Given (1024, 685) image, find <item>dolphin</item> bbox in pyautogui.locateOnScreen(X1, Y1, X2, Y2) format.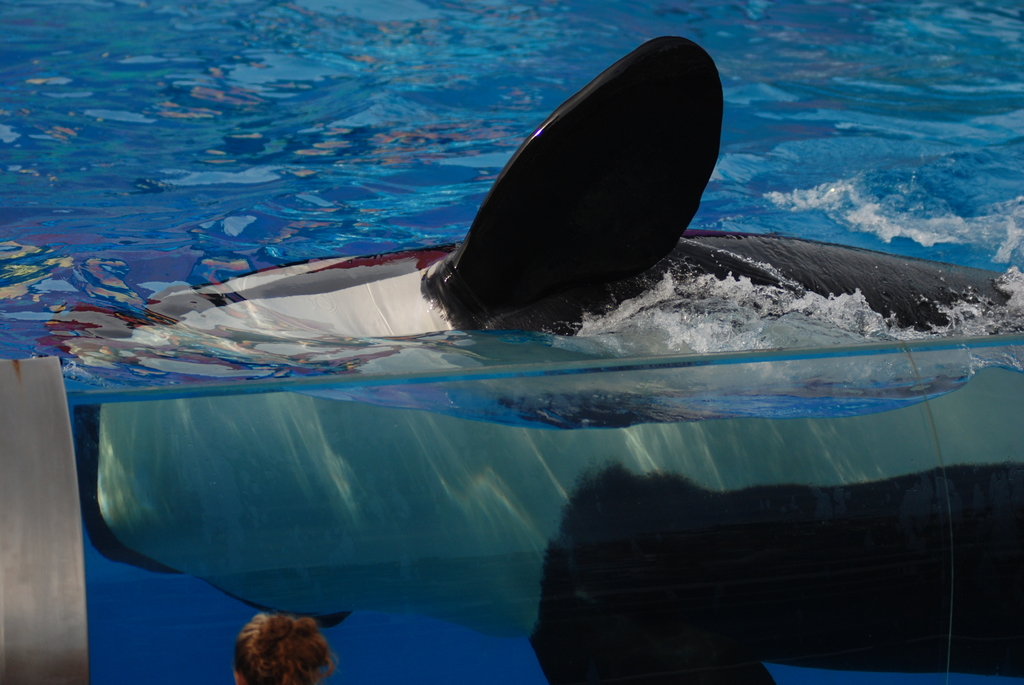
pyautogui.locateOnScreen(61, 33, 1023, 436).
